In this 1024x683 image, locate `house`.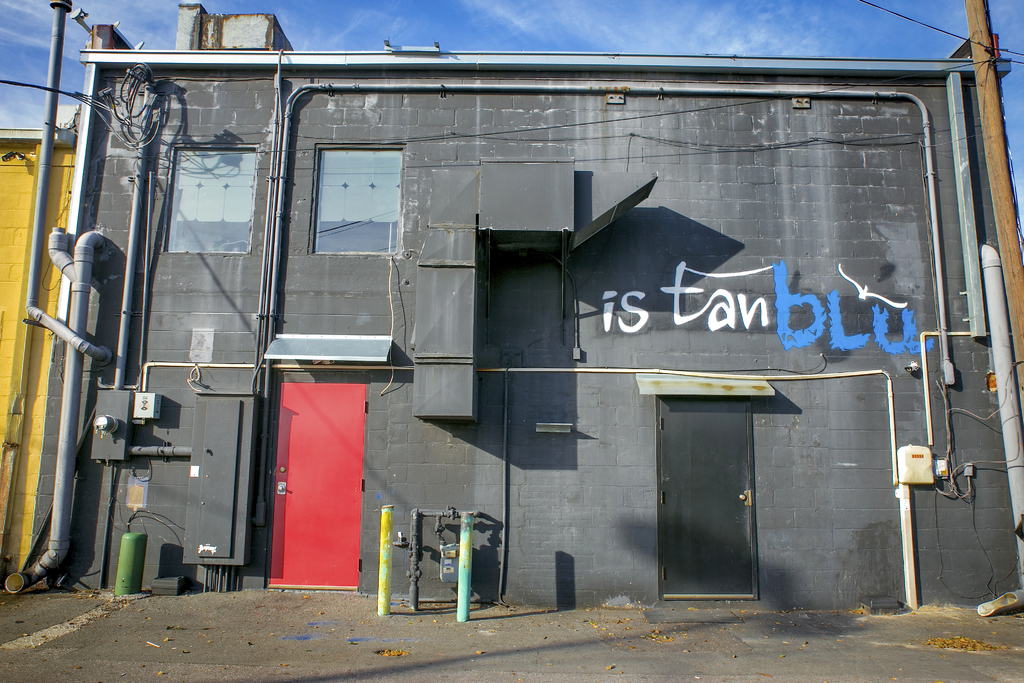
Bounding box: [28,15,1023,621].
